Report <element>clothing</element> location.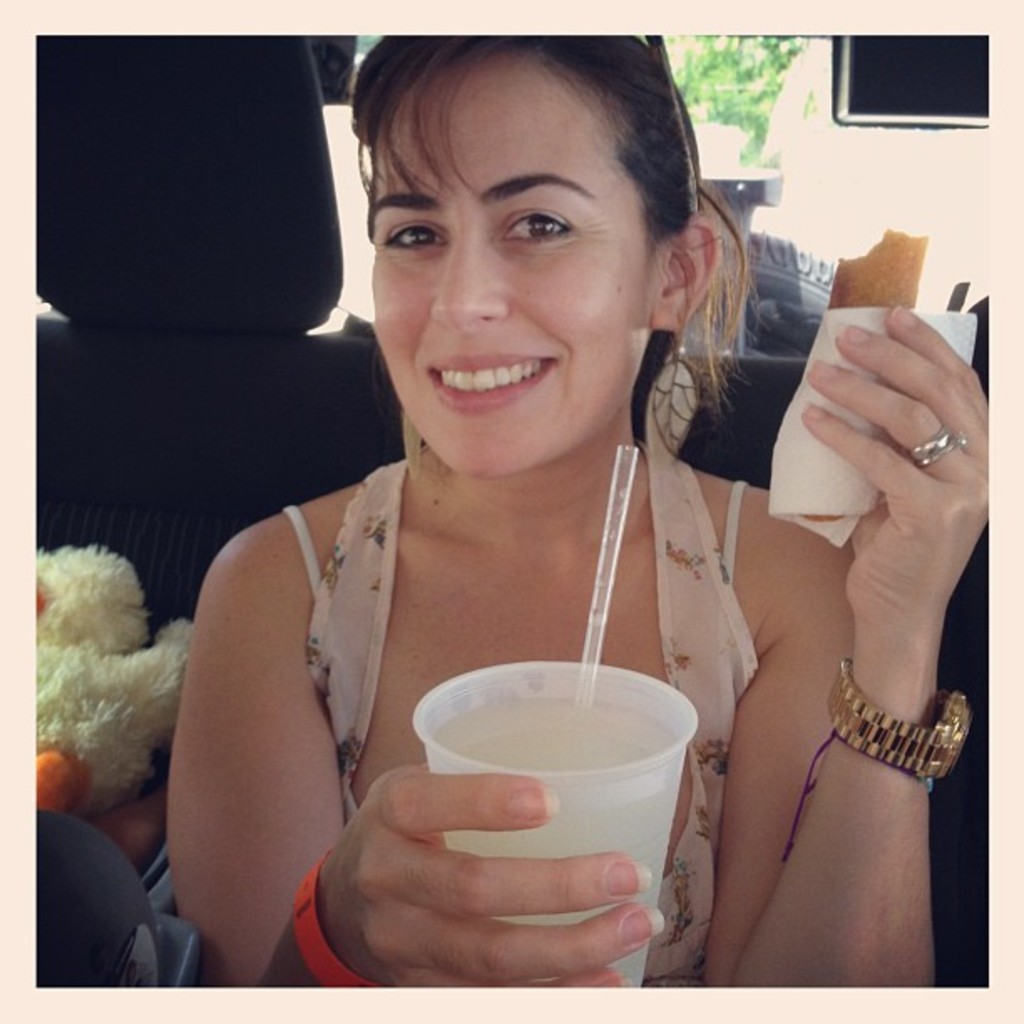
Report: region(25, 25, 358, 412).
